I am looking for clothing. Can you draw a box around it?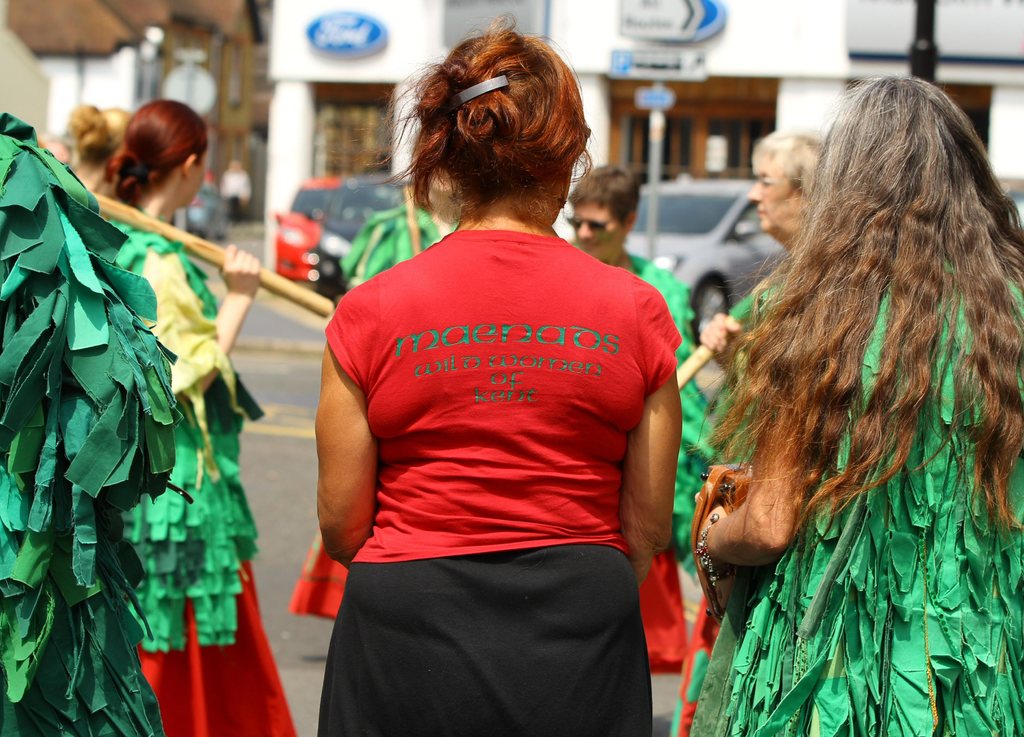
Sure, the bounding box is left=311, top=182, right=675, bottom=692.
